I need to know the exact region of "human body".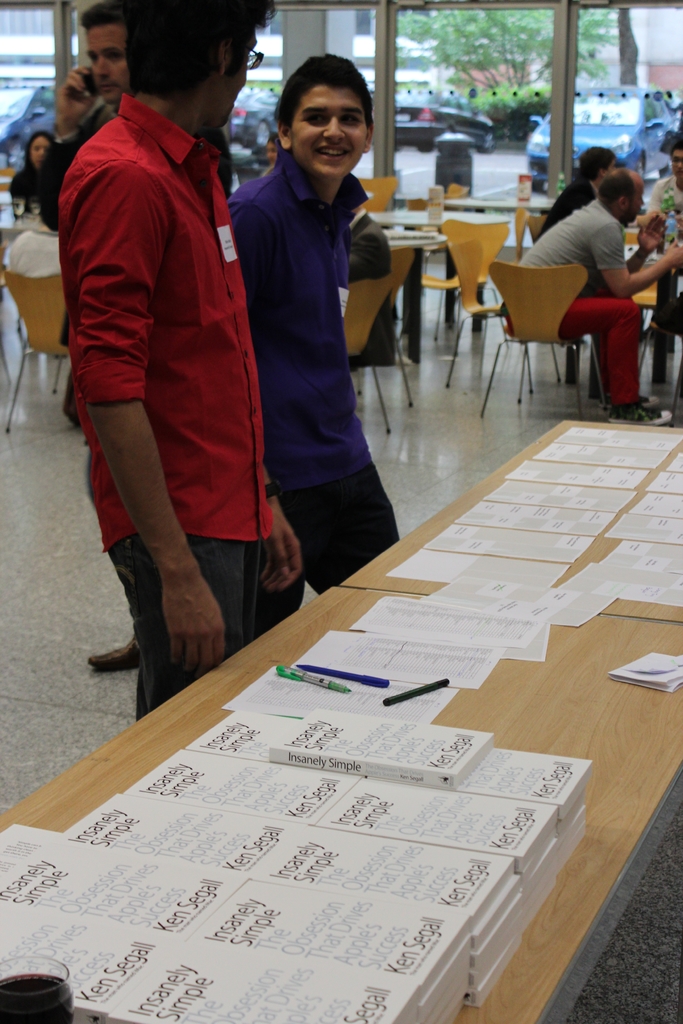
Region: box=[509, 157, 679, 422].
